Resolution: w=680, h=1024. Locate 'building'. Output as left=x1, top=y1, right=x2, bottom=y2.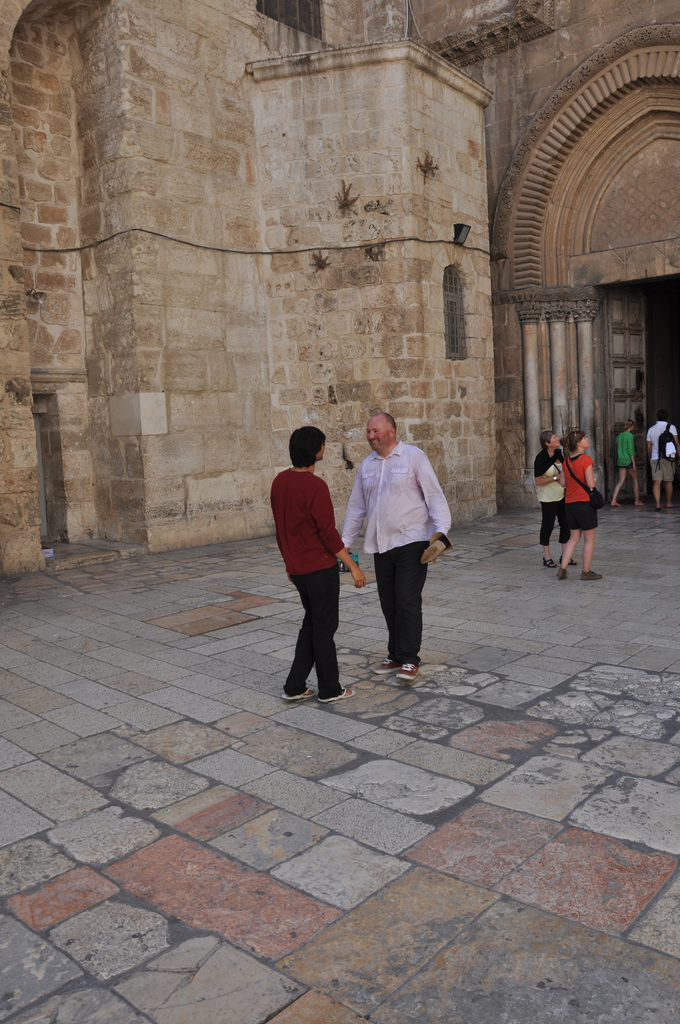
left=0, top=0, right=679, bottom=581.
